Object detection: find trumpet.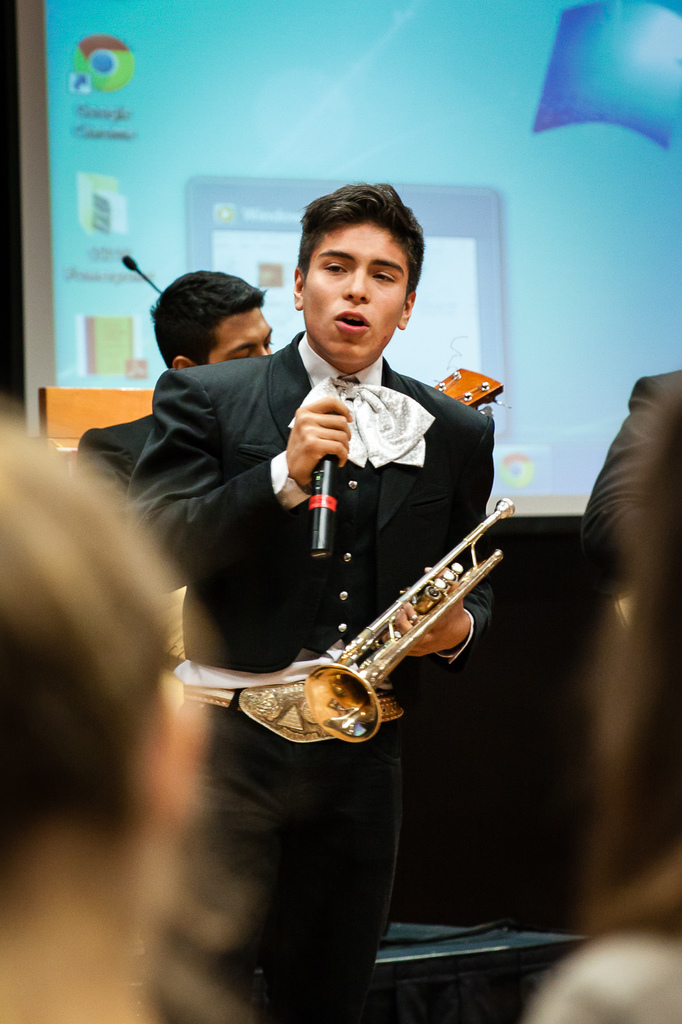
x1=306, y1=500, x2=513, y2=739.
